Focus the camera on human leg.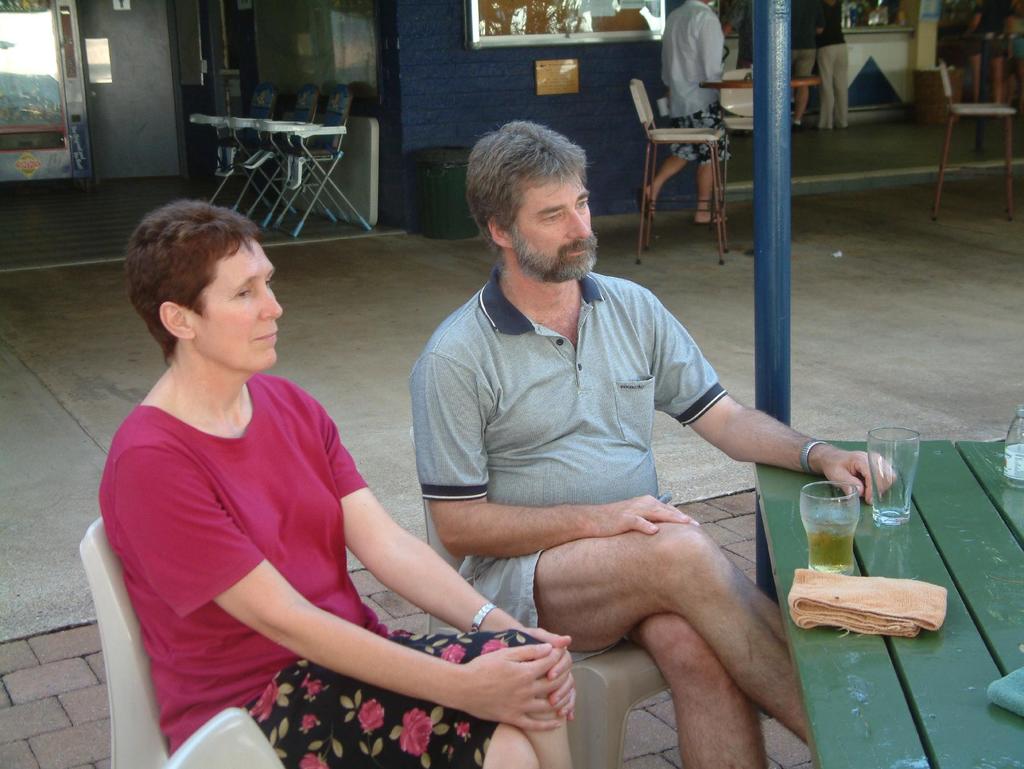
Focus region: (x1=245, y1=718, x2=535, y2=768).
